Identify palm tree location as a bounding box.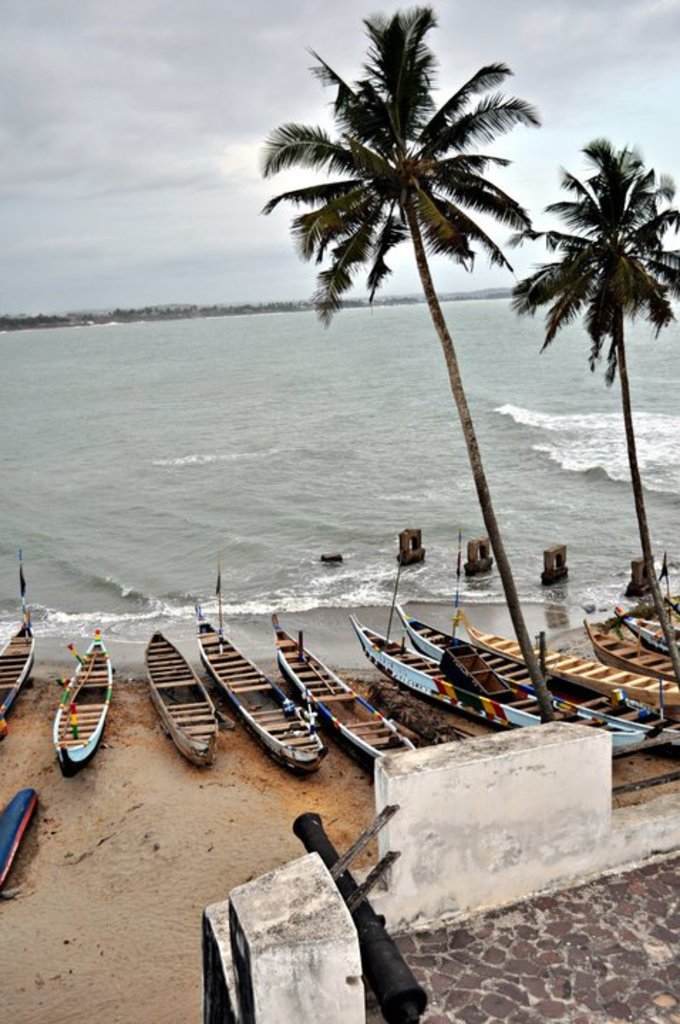
bbox=(283, 37, 529, 539).
